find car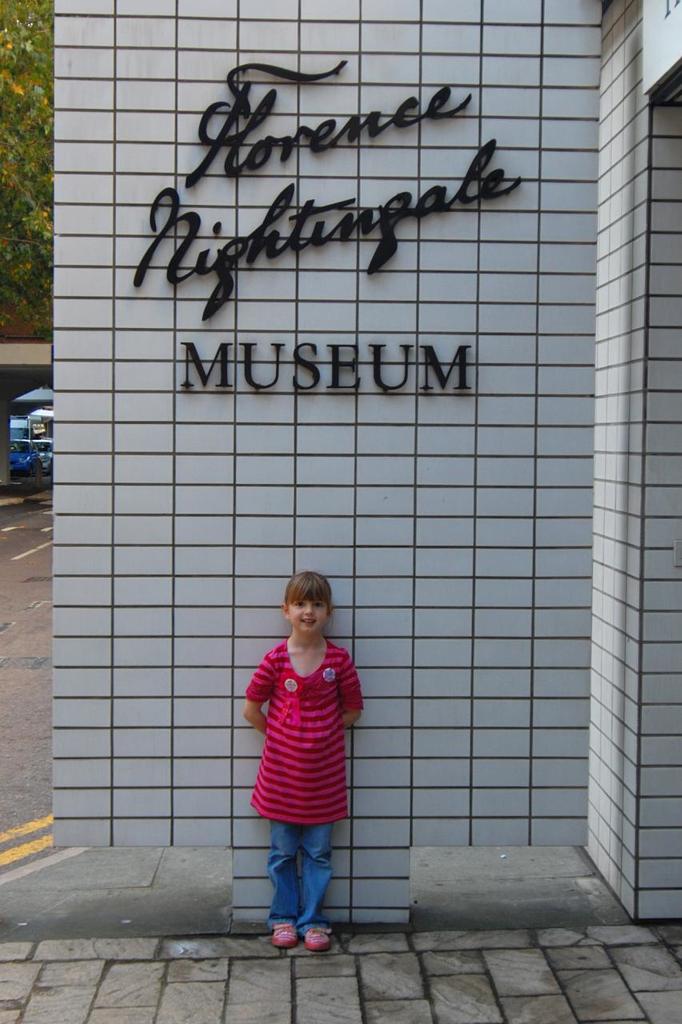
x1=34 y1=436 x2=53 y2=470
